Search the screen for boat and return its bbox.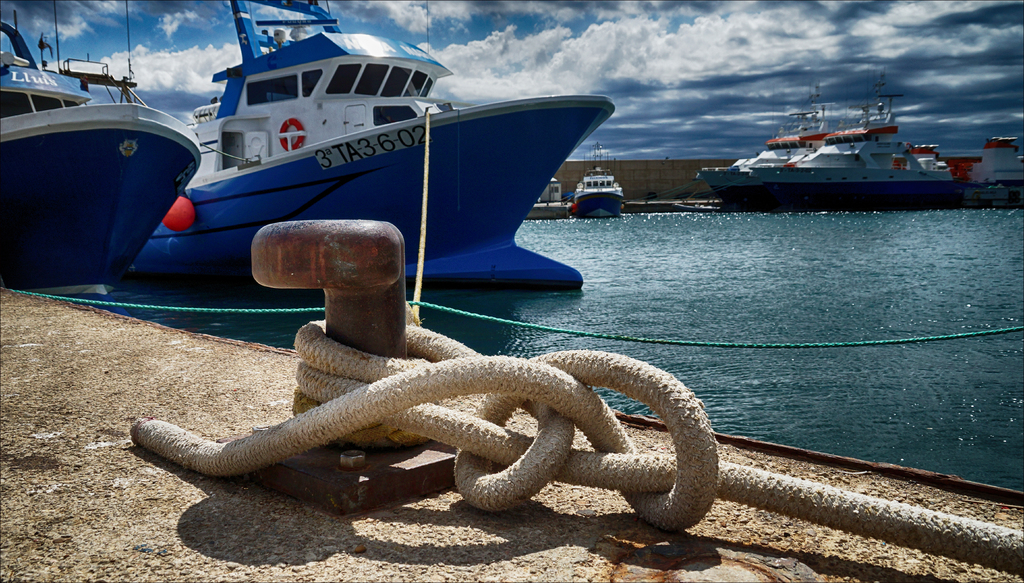
Found: [x1=121, y1=0, x2=622, y2=286].
